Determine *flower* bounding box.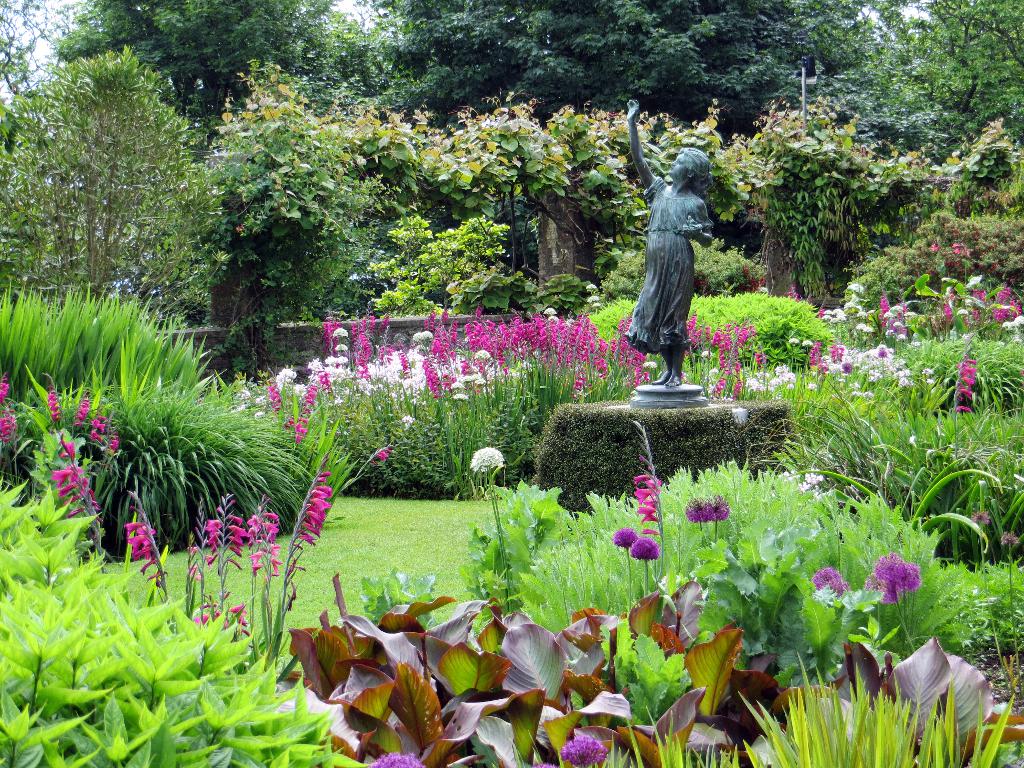
Determined: region(0, 376, 15, 440).
